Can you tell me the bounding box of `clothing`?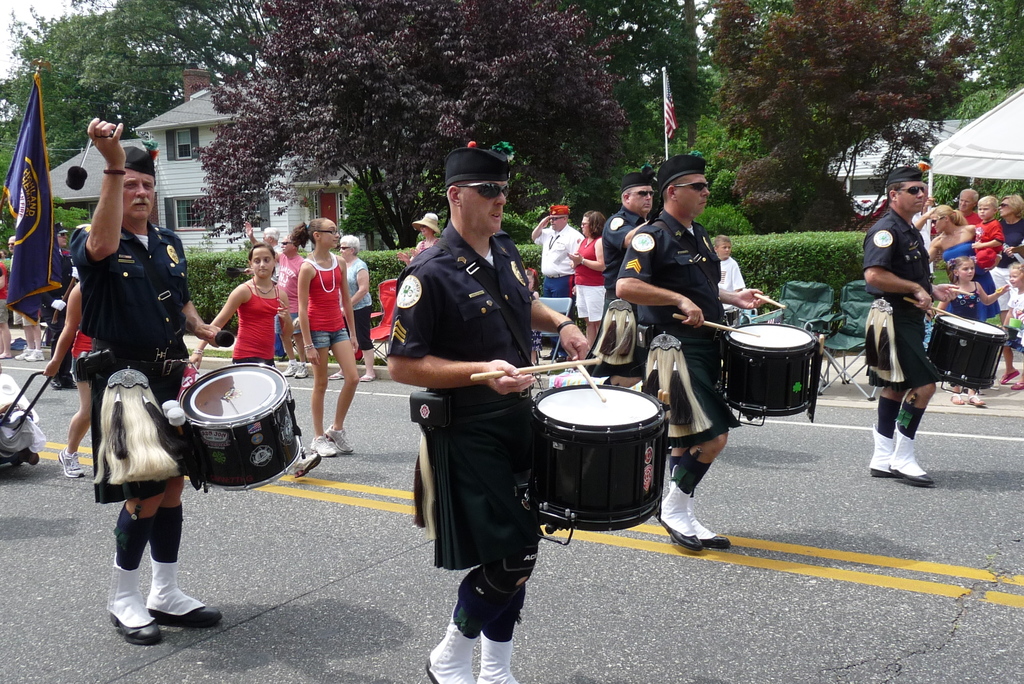
bbox=(308, 258, 347, 347).
